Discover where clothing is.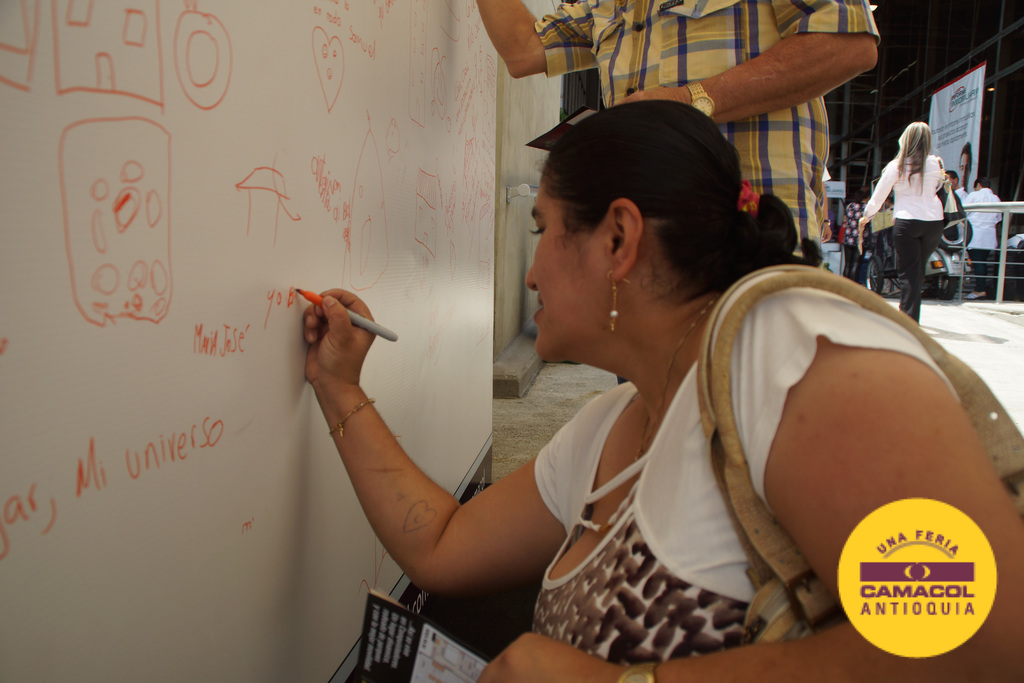
Discovered at <box>532,0,882,265</box>.
